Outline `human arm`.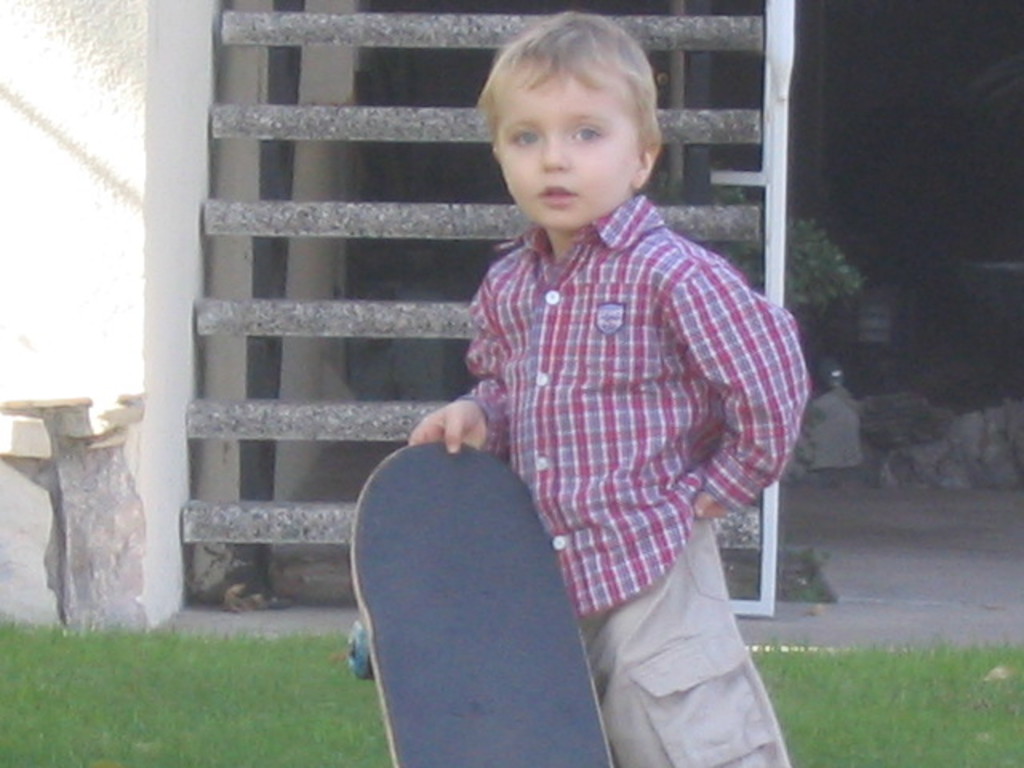
Outline: bbox(694, 259, 813, 528).
